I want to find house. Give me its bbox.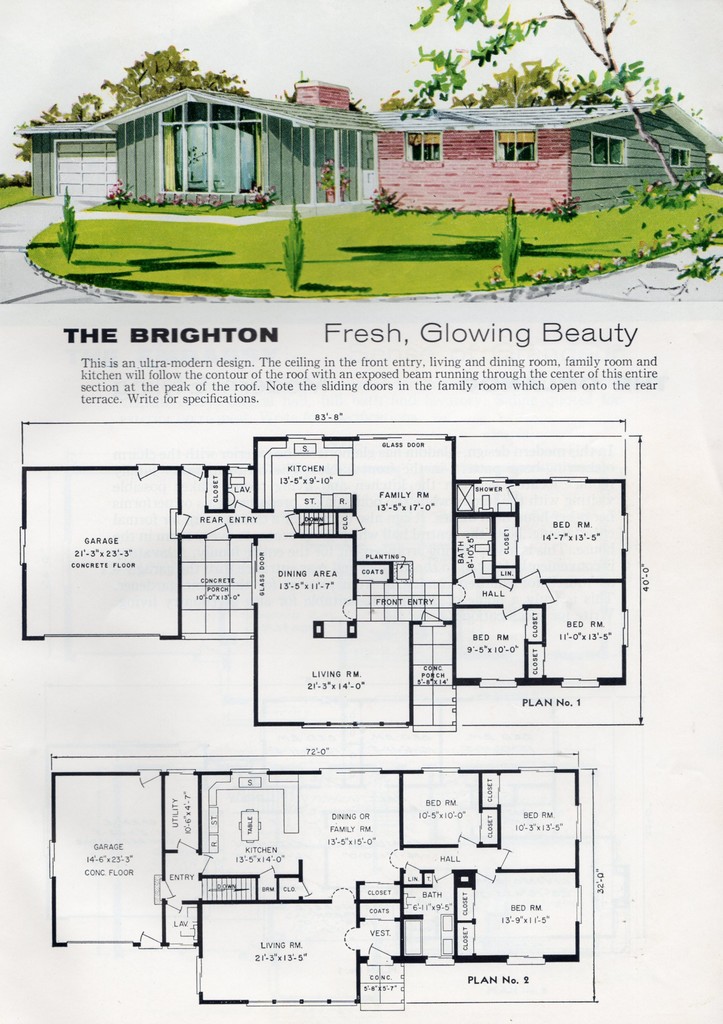
[left=6, top=83, right=384, bottom=226].
